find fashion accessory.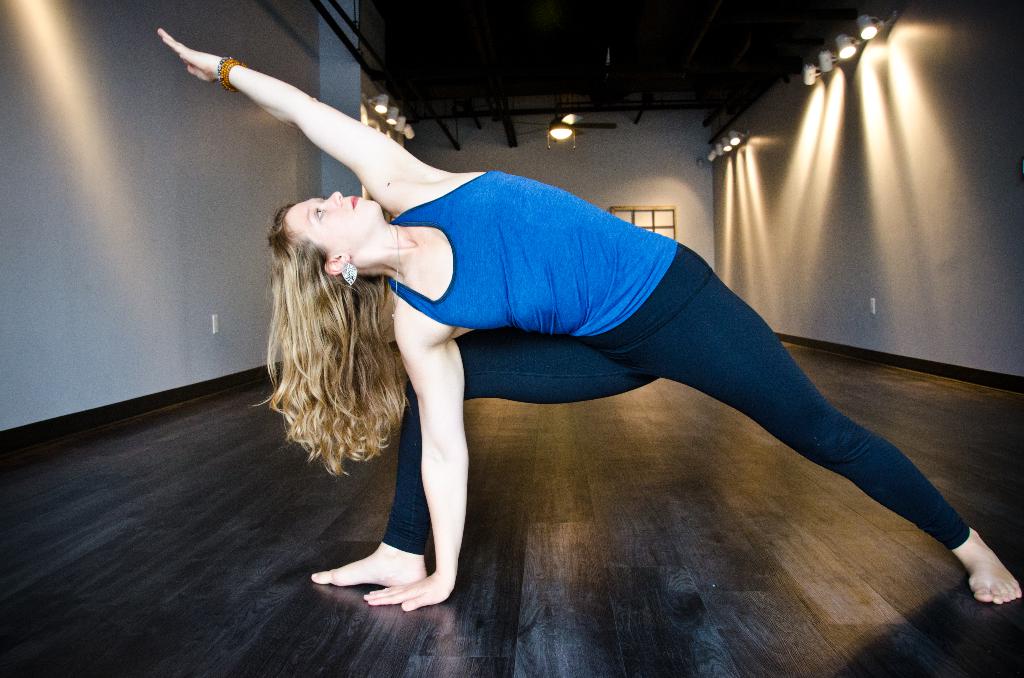
locate(216, 58, 246, 94).
